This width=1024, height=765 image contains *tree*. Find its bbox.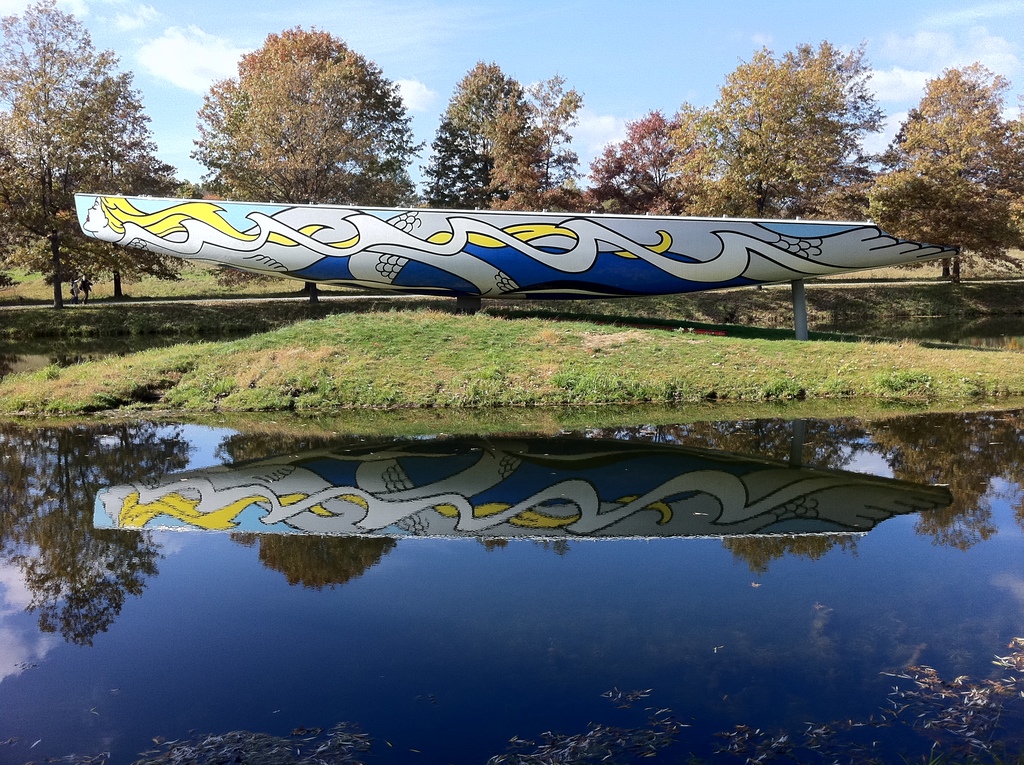
box=[898, 45, 1014, 260].
